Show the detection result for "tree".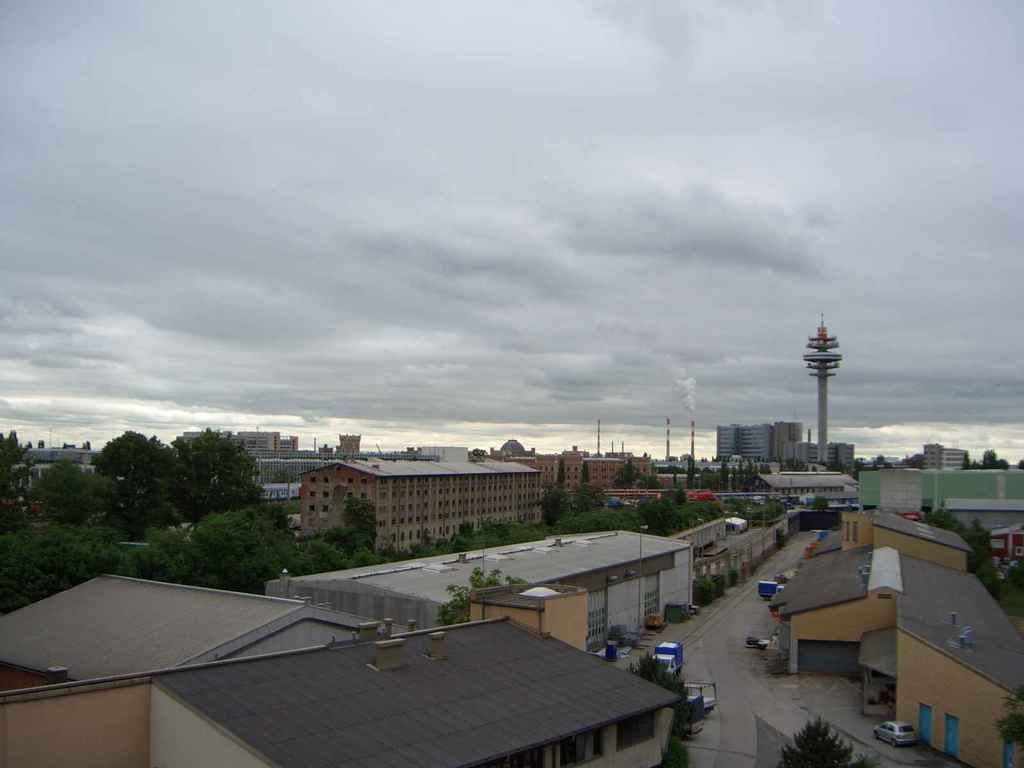
769 709 888 767.
